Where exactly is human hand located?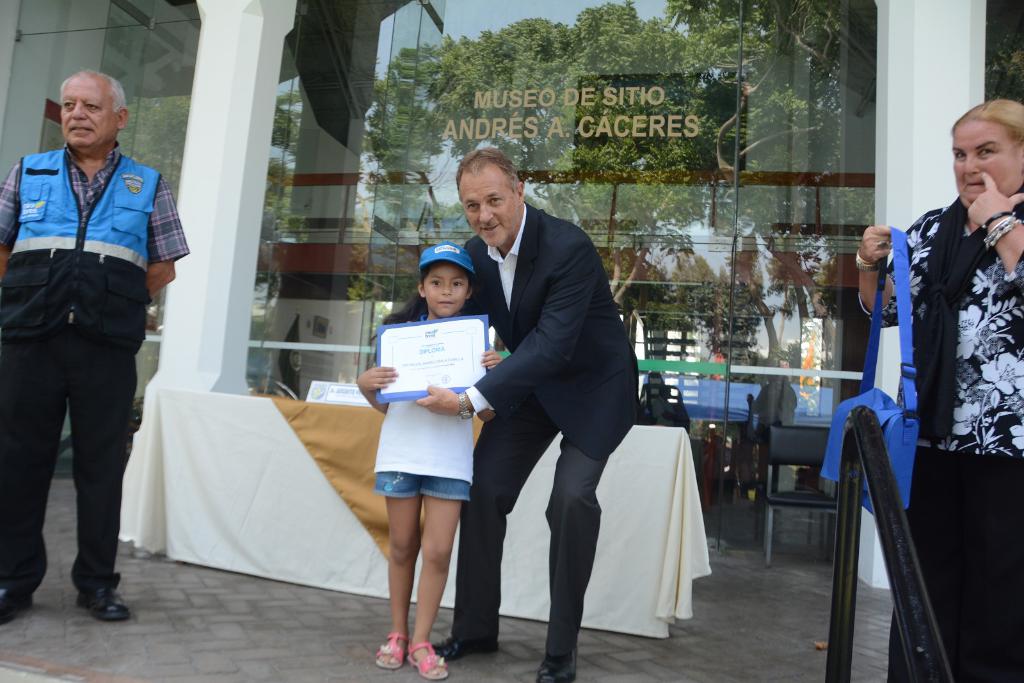
Its bounding box is (857,225,897,266).
